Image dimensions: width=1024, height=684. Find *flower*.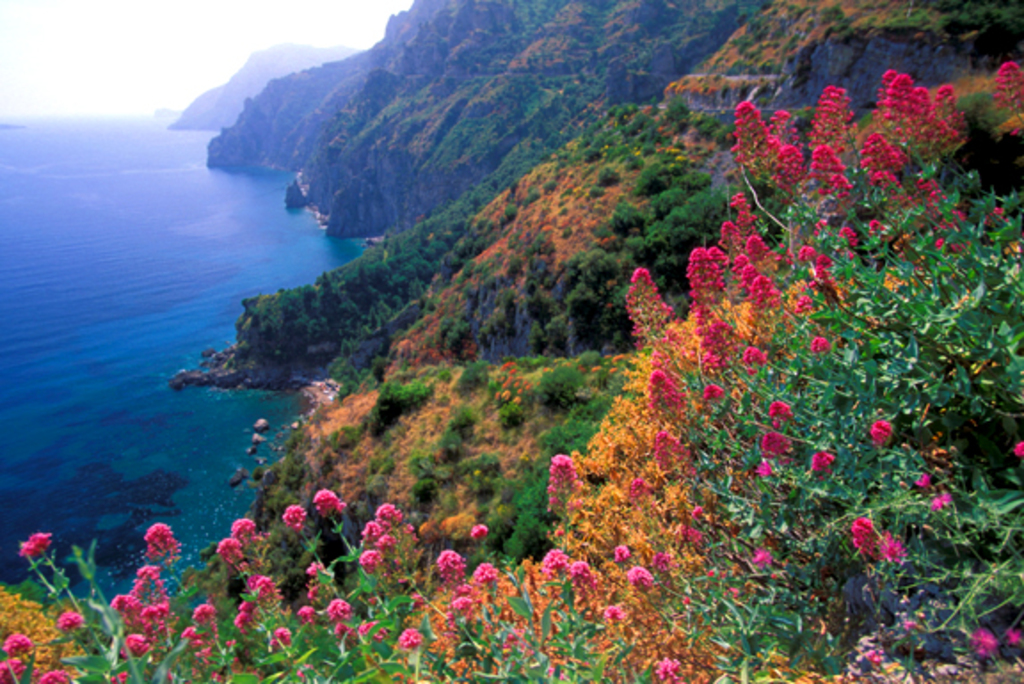
Rect(219, 515, 251, 569).
